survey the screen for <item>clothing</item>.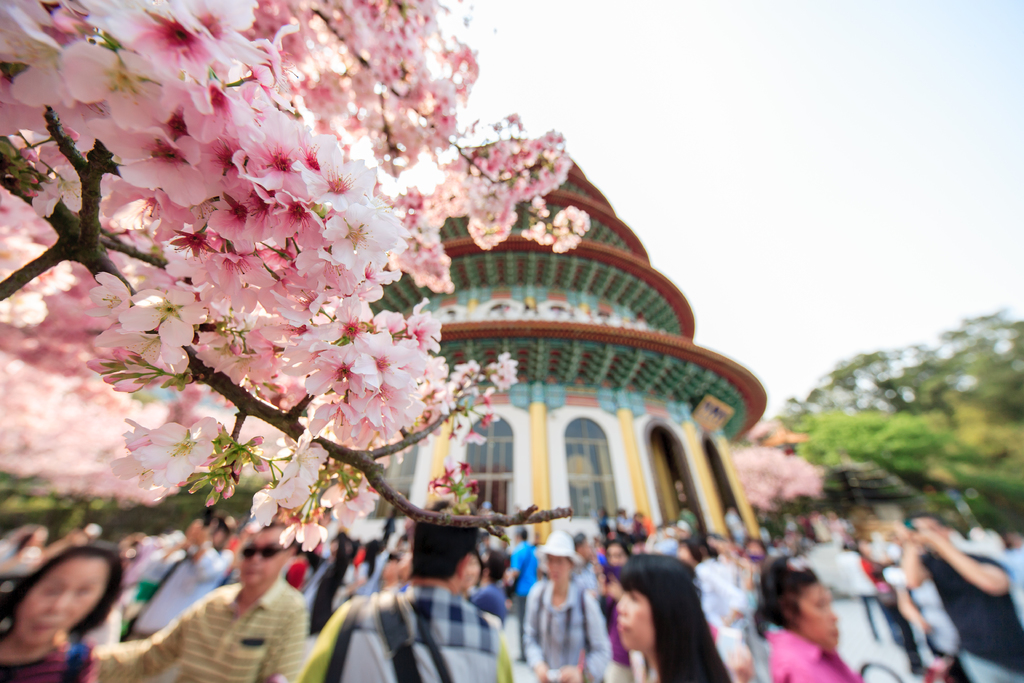
Survey found: 473 585 513 621.
